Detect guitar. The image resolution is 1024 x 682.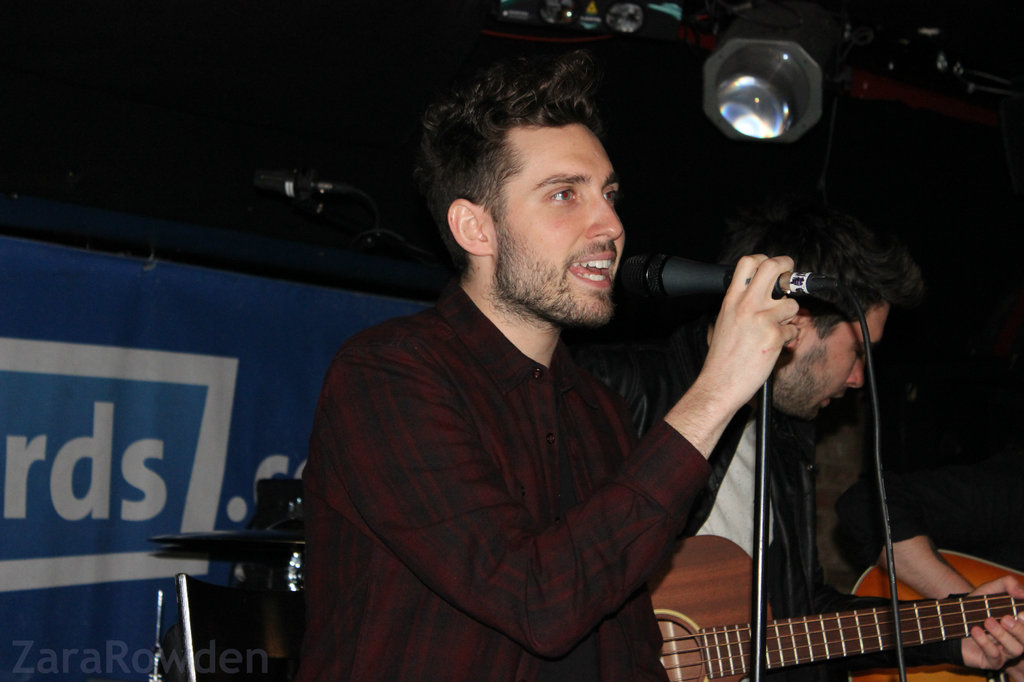
rect(647, 530, 1023, 681).
